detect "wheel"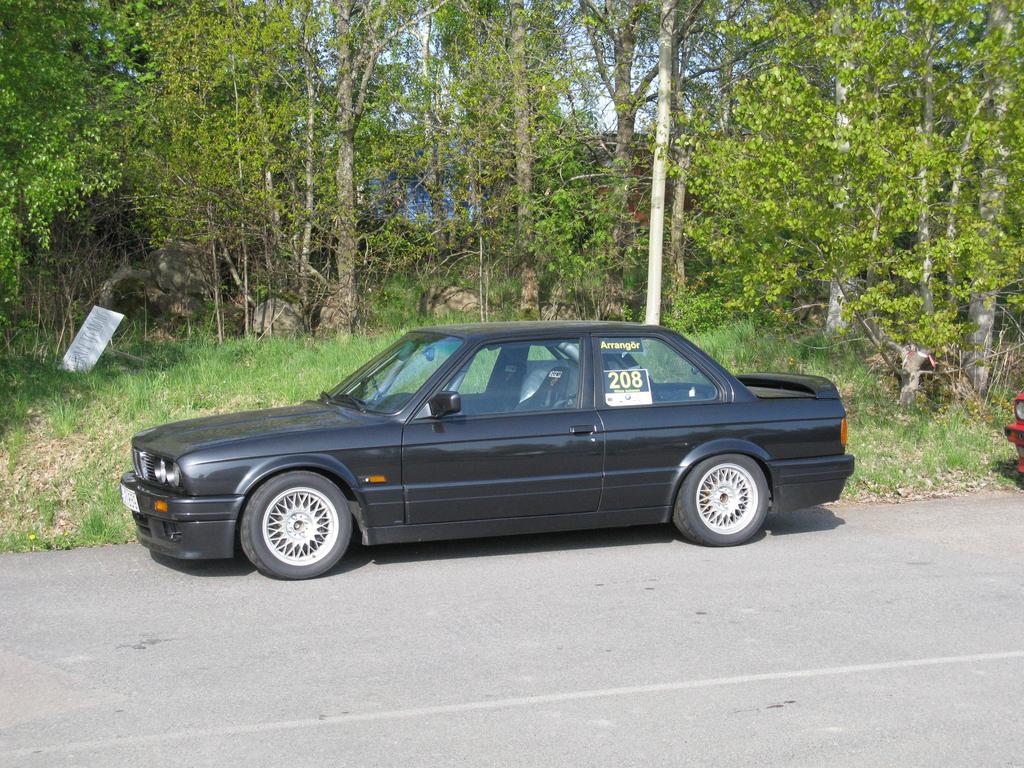
left=666, top=452, right=771, bottom=548
